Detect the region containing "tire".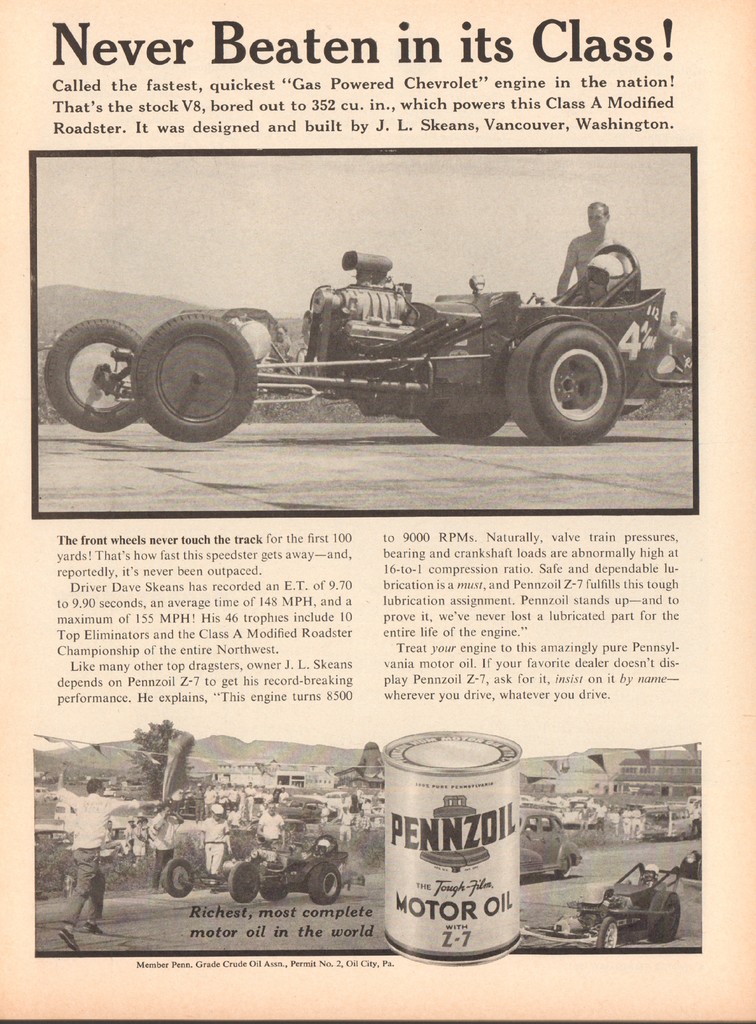
l=419, t=415, r=505, b=436.
